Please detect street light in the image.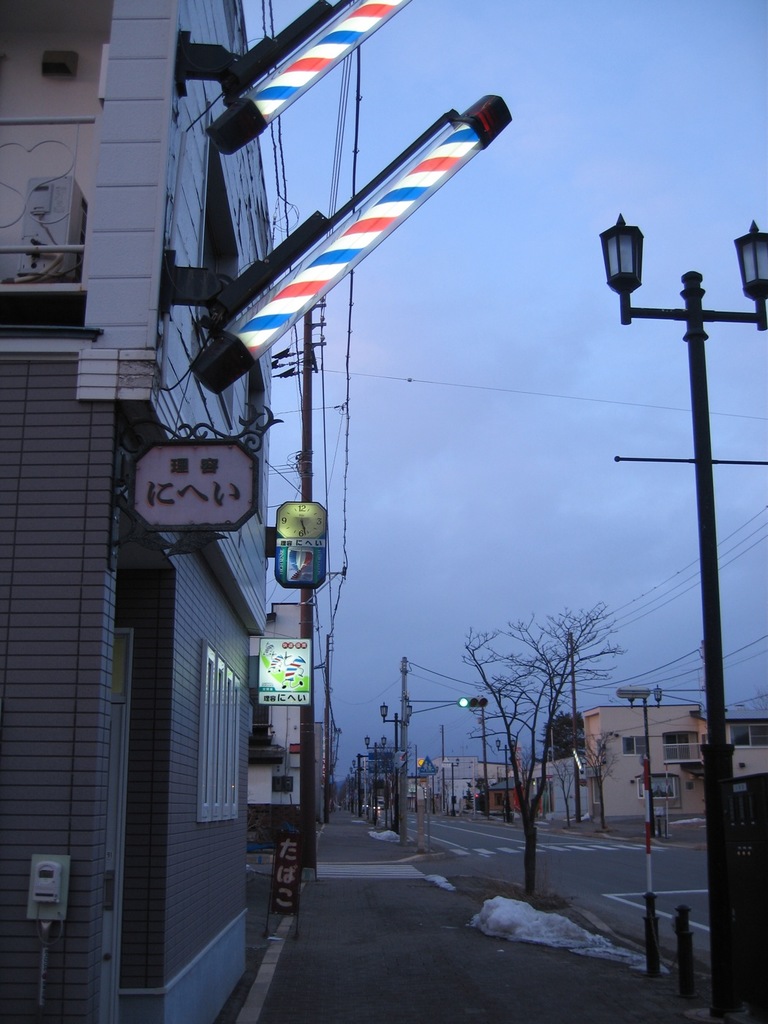
x1=611 y1=217 x2=767 y2=1020.
